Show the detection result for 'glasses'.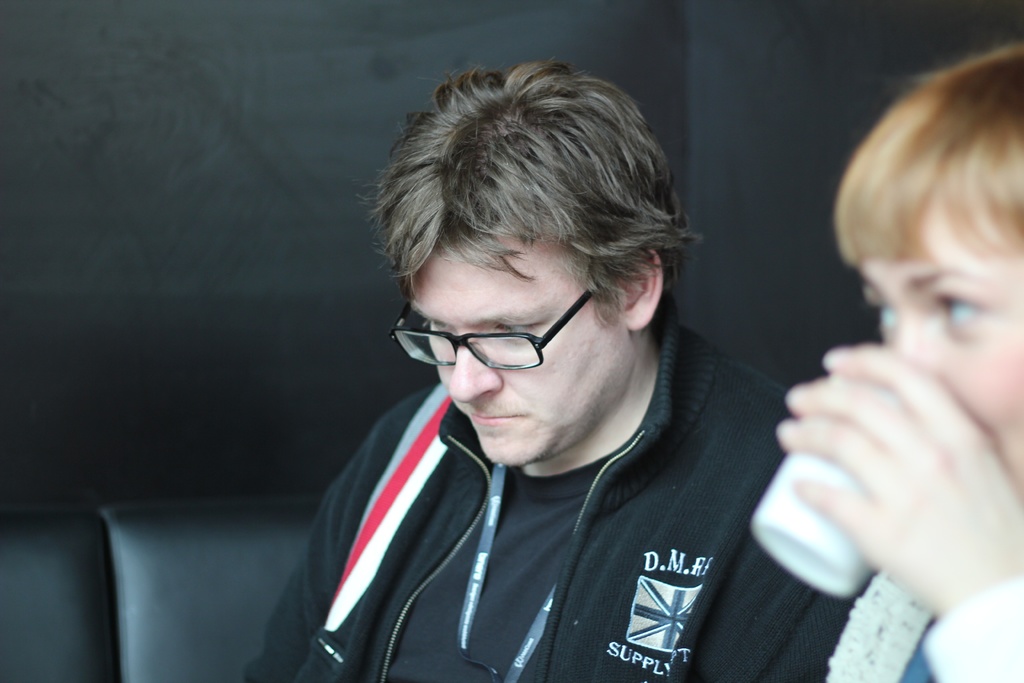
box(394, 280, 608, 381).
